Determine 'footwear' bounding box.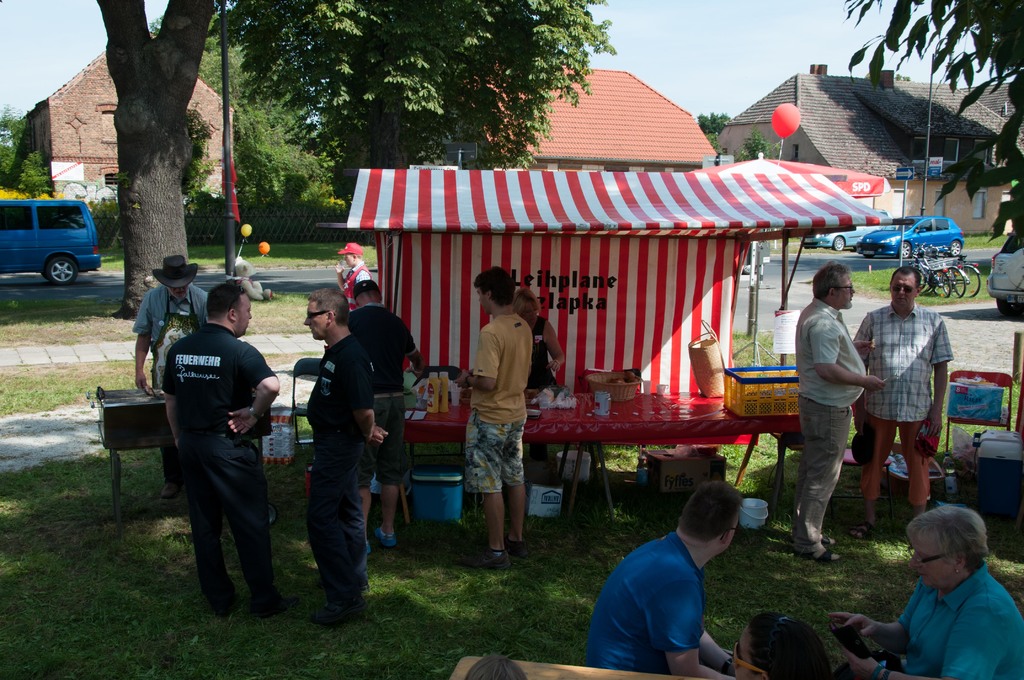
Determined: box(366, 538, 372, 555).
